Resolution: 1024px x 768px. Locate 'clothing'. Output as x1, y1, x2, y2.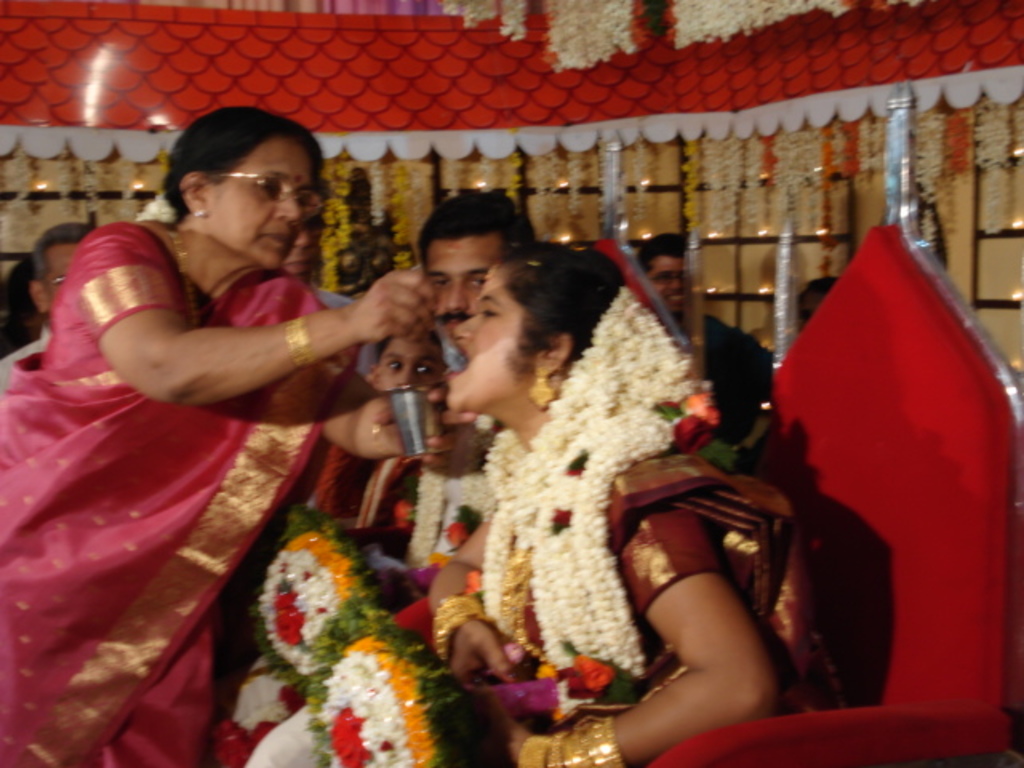
475, 429, 848, 766.
